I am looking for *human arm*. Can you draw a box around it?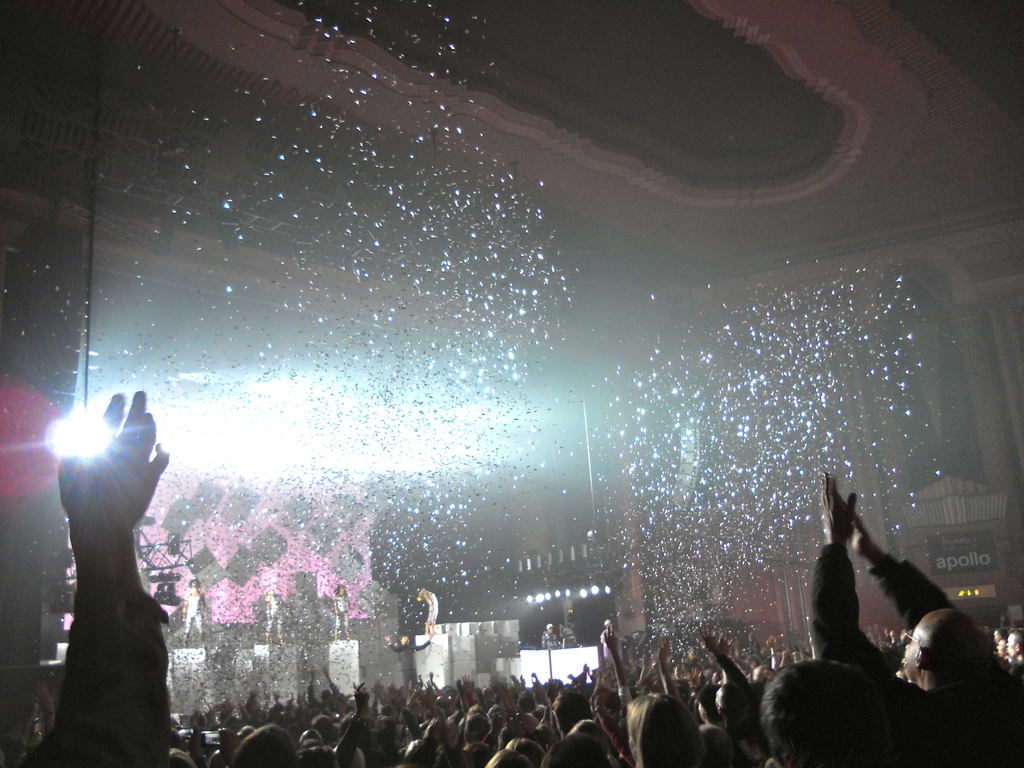
Sure, the bounding box is 707:635:744:691.
